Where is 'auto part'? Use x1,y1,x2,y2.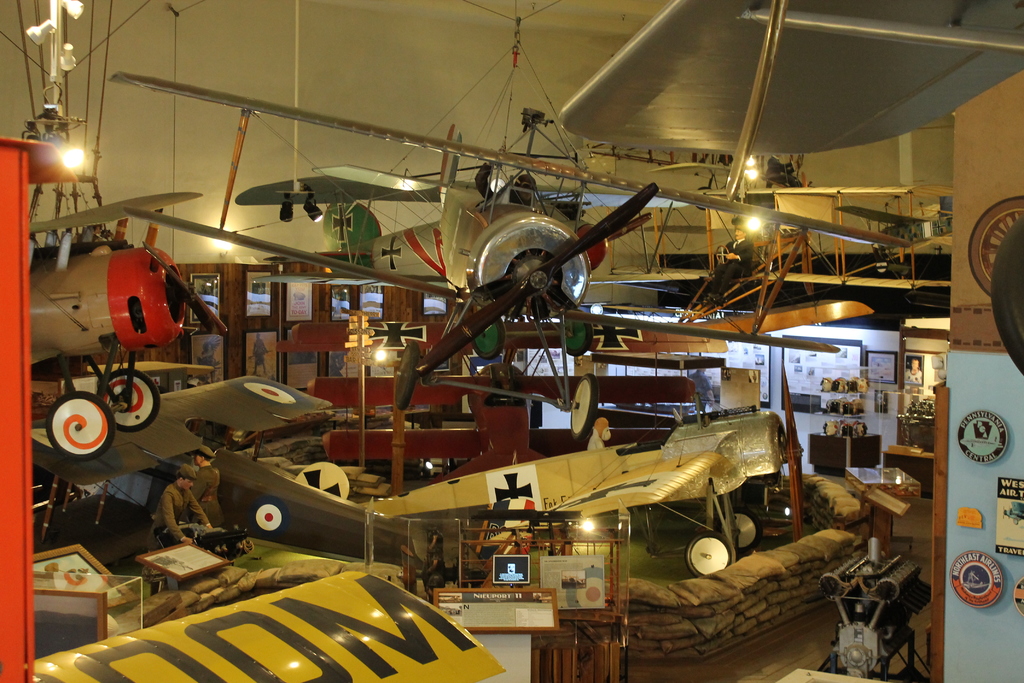
12,360,331,508.
